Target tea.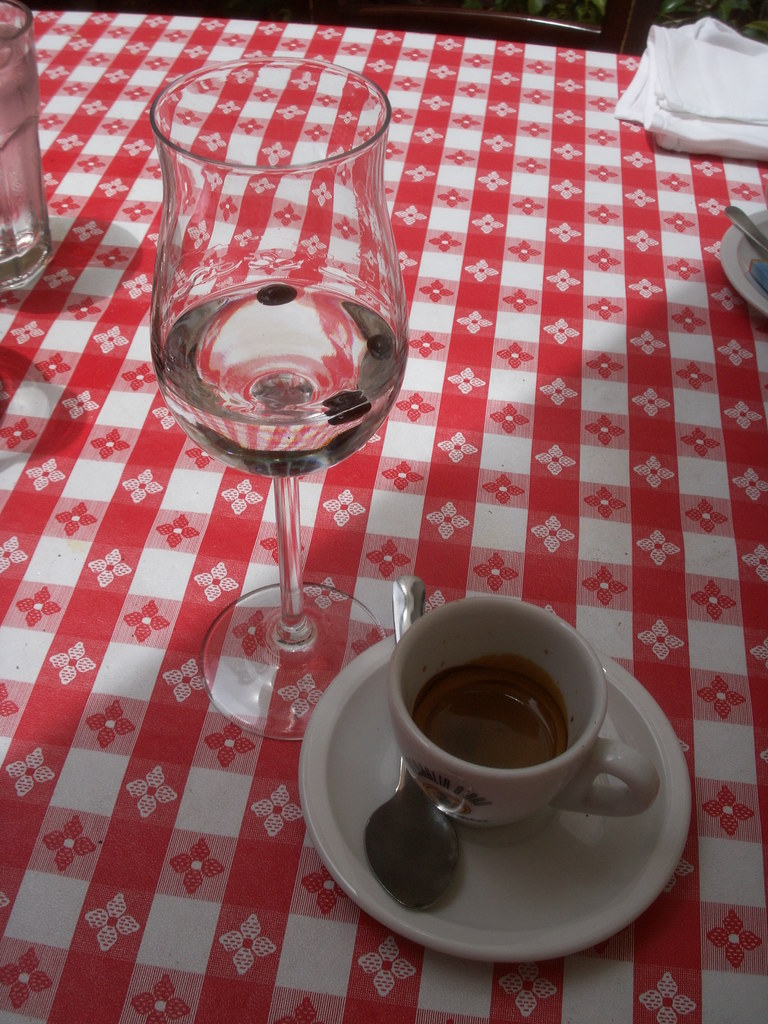
Target region: [415, 653, 570, 767].
